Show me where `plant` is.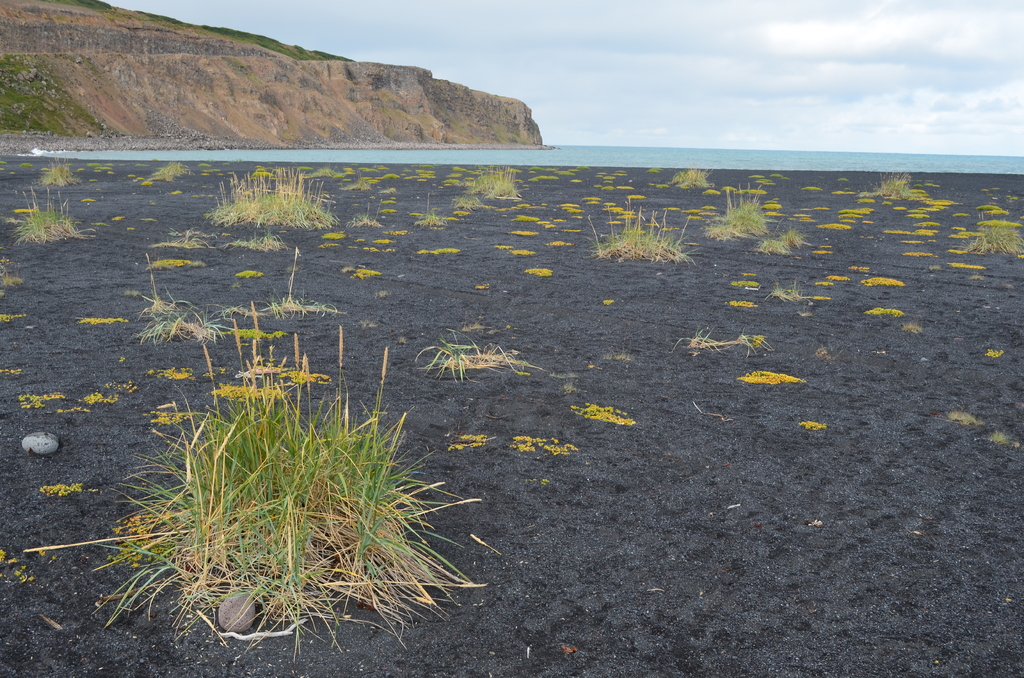
`plant` is at region(79, 300, 481, 647).
